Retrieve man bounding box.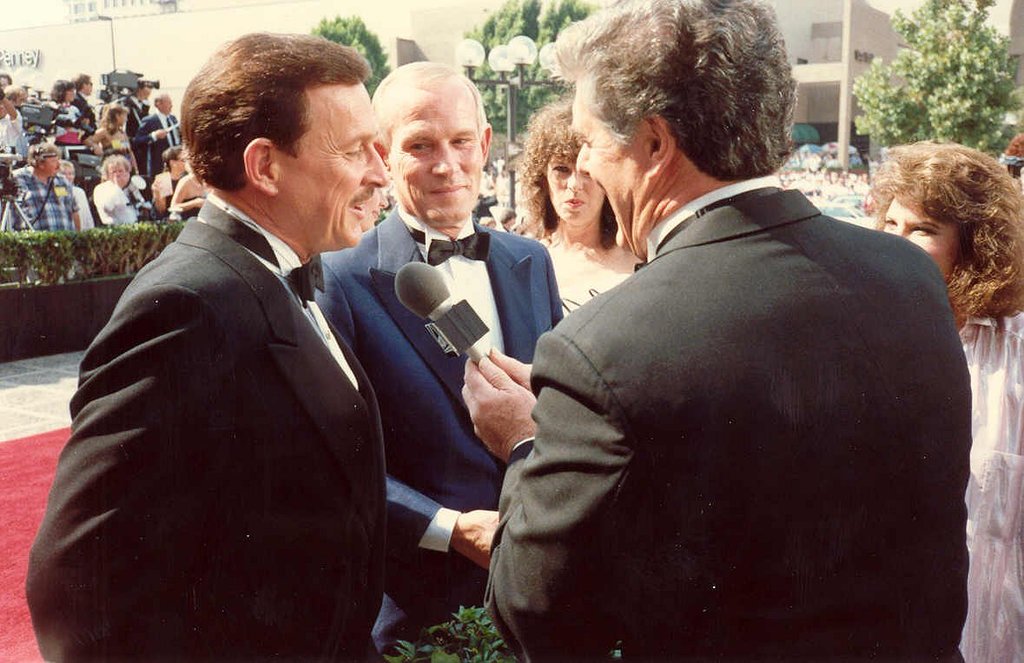
Bounding box: bbox=(130, 90, 183, 176).
